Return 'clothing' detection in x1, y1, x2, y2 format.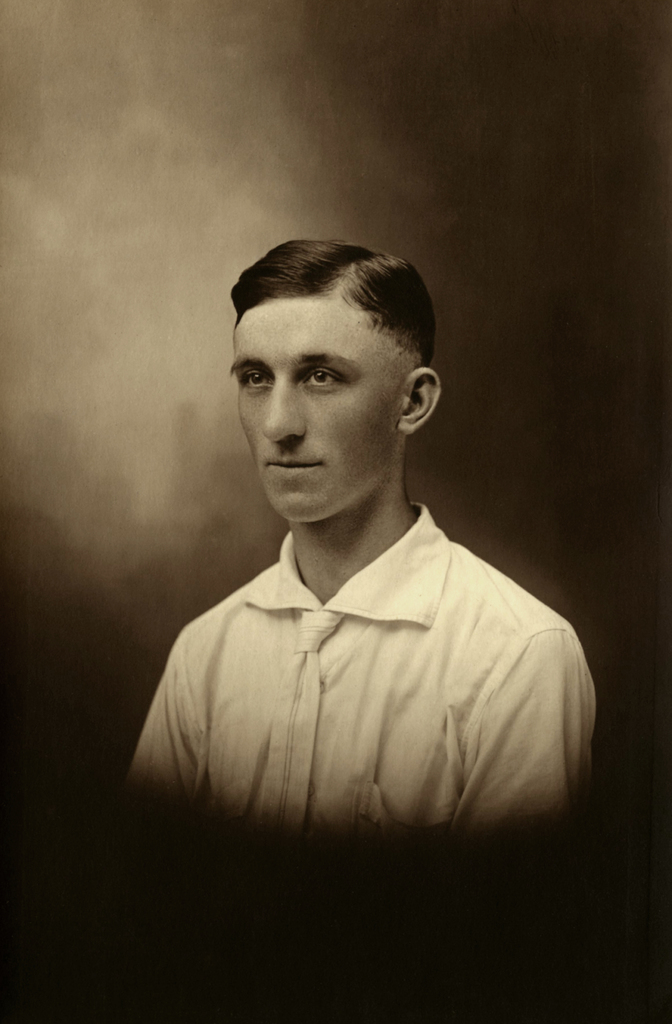
121, 420, 585, 812.
